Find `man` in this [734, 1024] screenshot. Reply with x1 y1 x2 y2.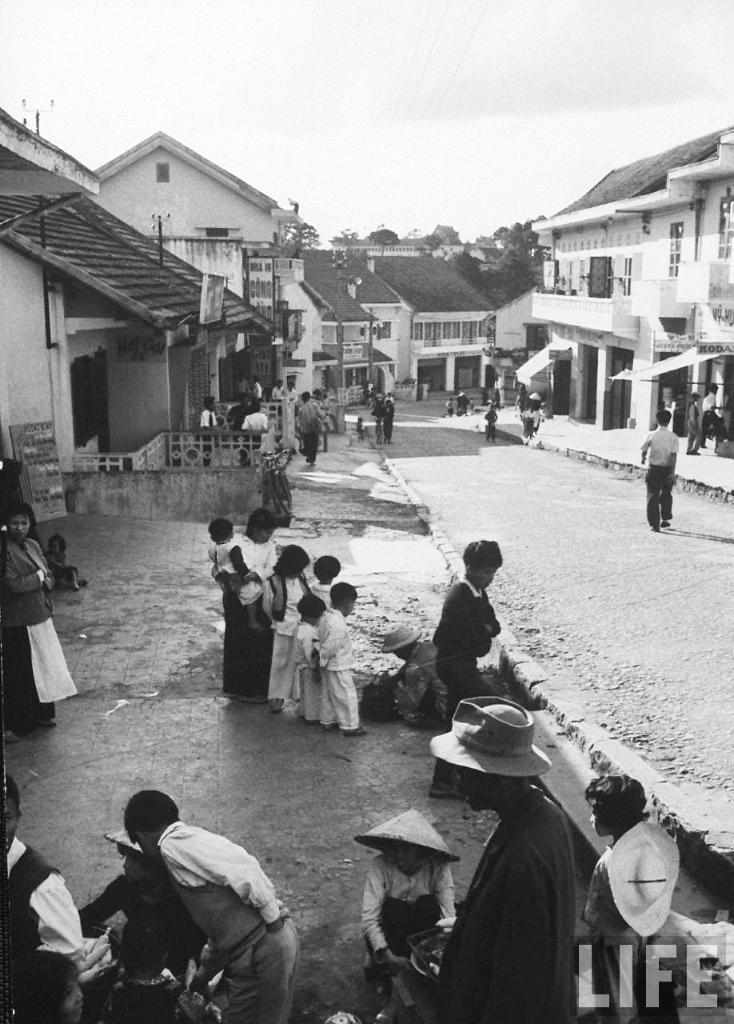
433 697 580 1023.
